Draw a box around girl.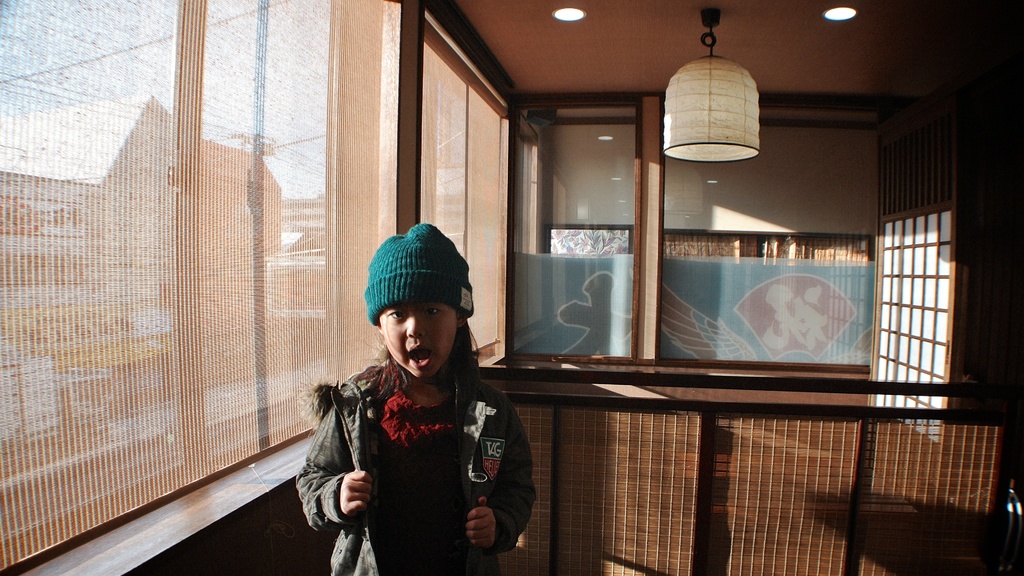
x1=290, y1=206, x2=543, y2=575.
